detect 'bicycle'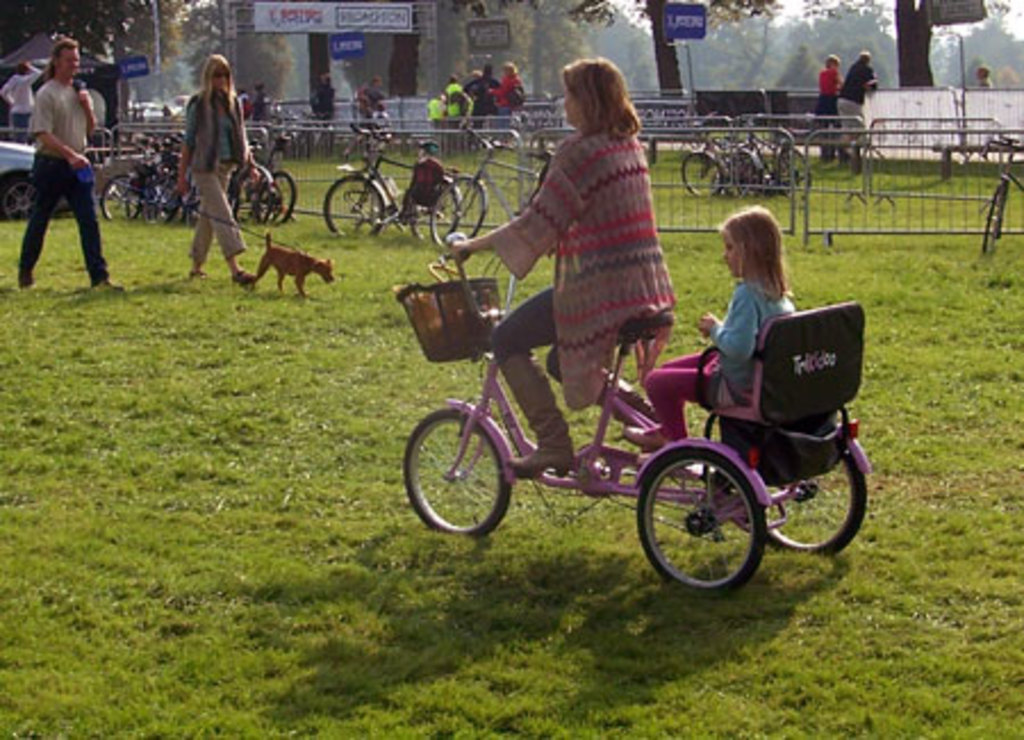
<box>678,114,767,196</box>
